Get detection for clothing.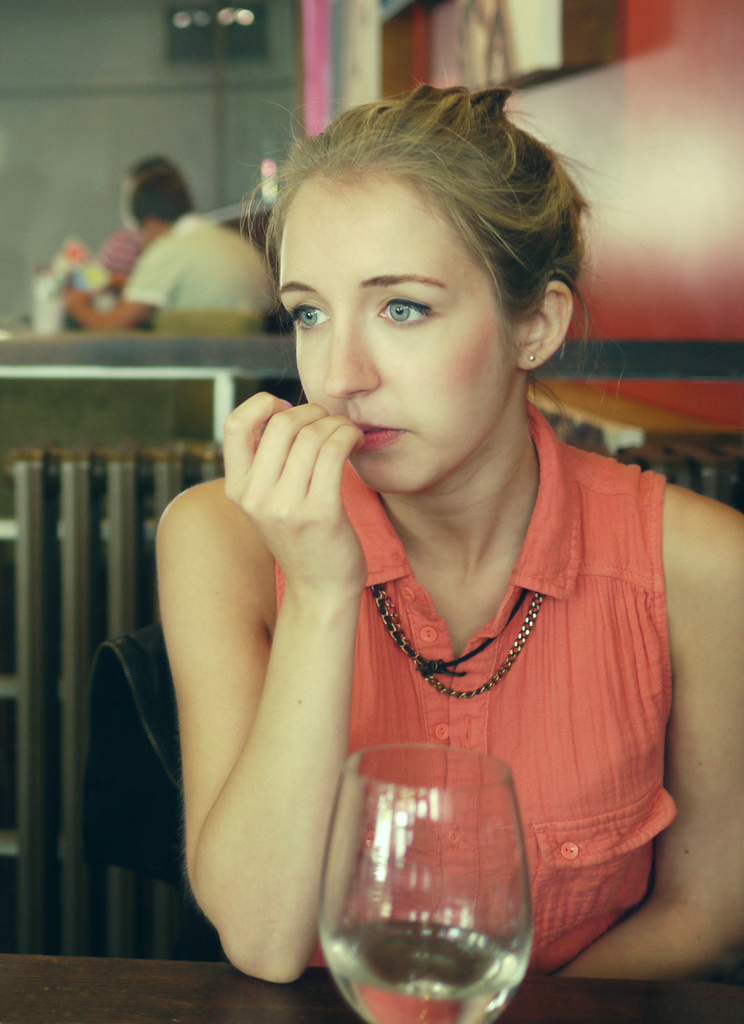
Detection: bbox=[124, 207, 286, 356].
